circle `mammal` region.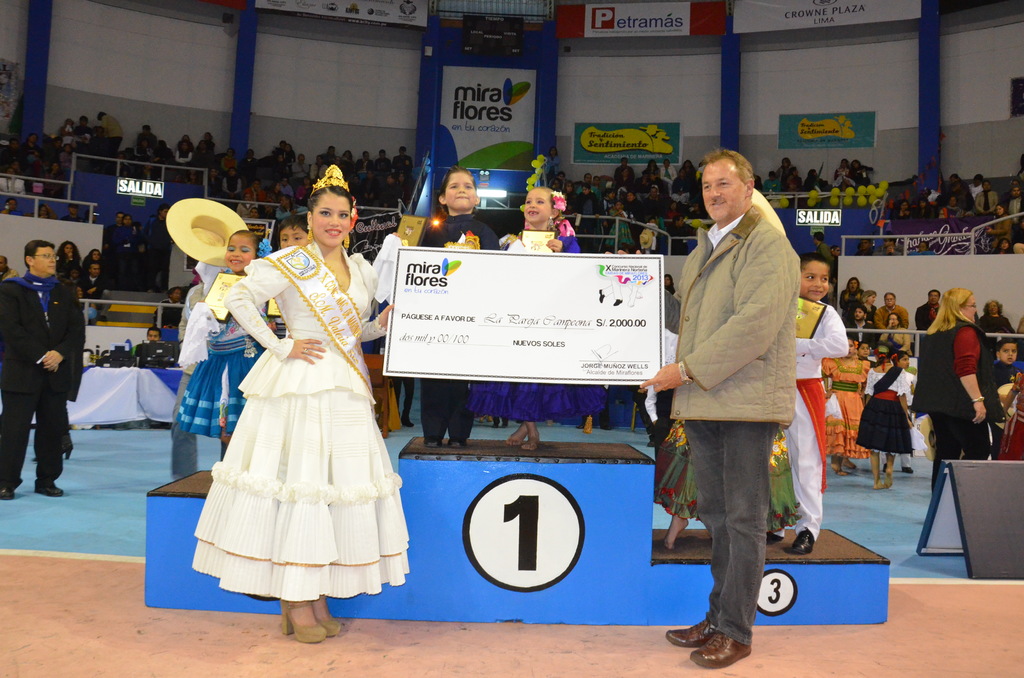
Region: crop(662, 276, 678, 297).
